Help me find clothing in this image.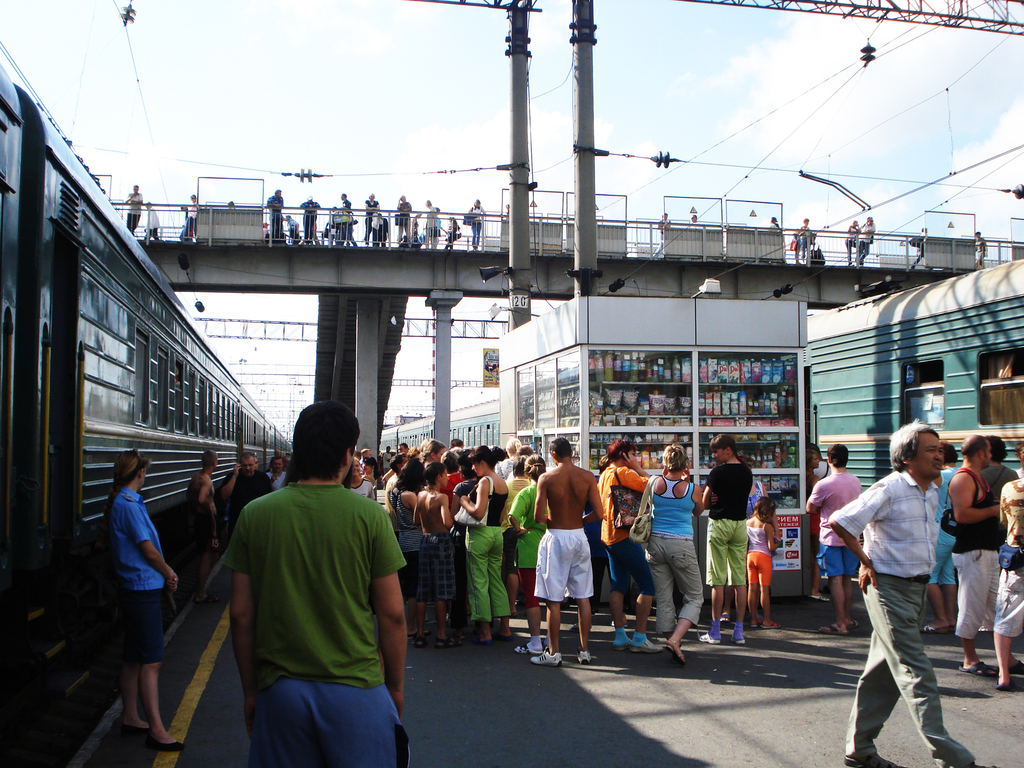
Found it: [742,516,781,596].
